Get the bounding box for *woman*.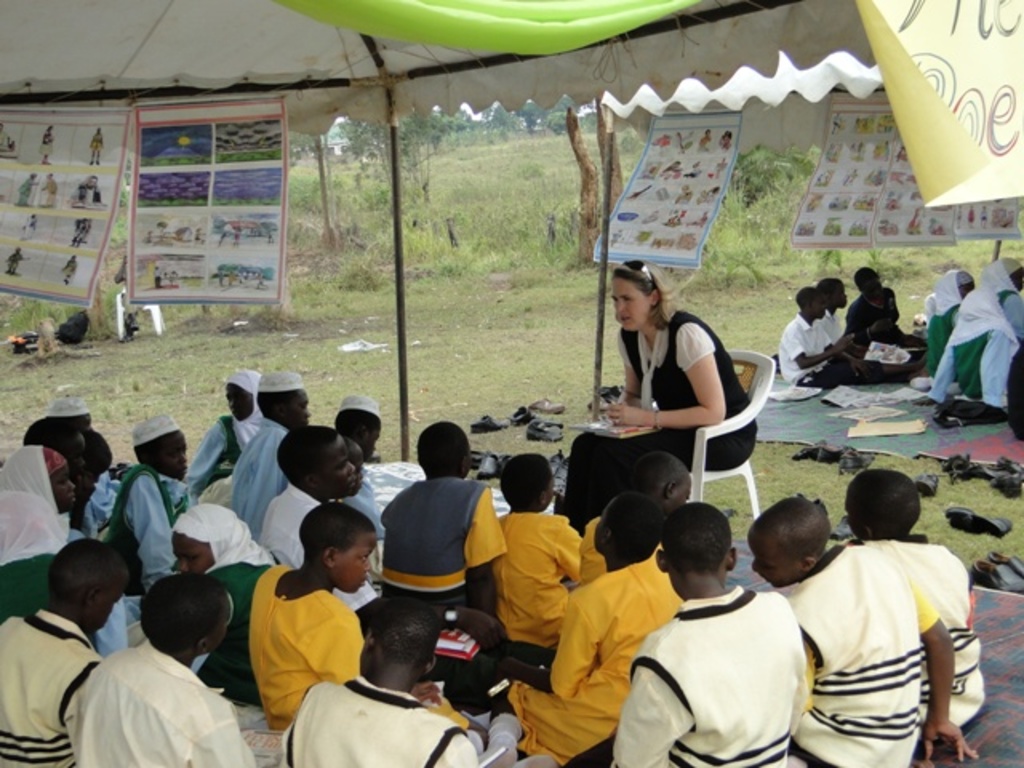
BBox(974, 258, 1022, 341).
